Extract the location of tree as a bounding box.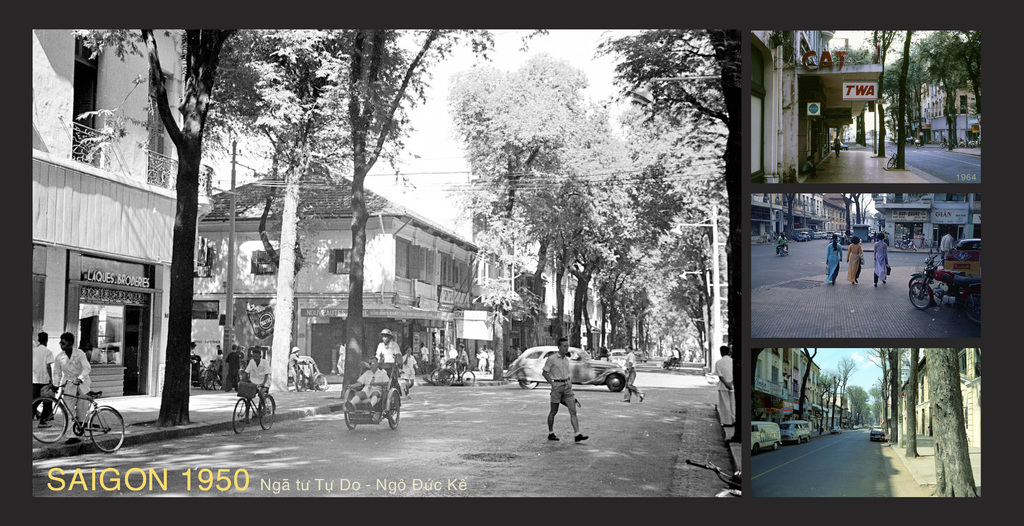
rect(904, 340, 922, 461).
